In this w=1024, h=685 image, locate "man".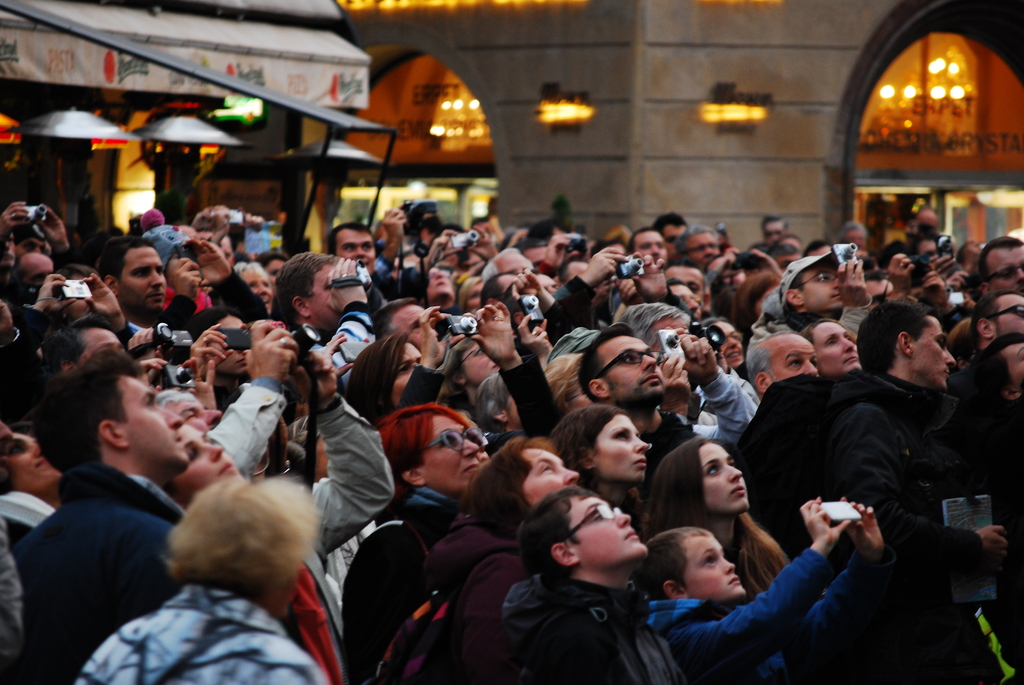
Bounding box: bbox=(971, 233, 1023, 299).
